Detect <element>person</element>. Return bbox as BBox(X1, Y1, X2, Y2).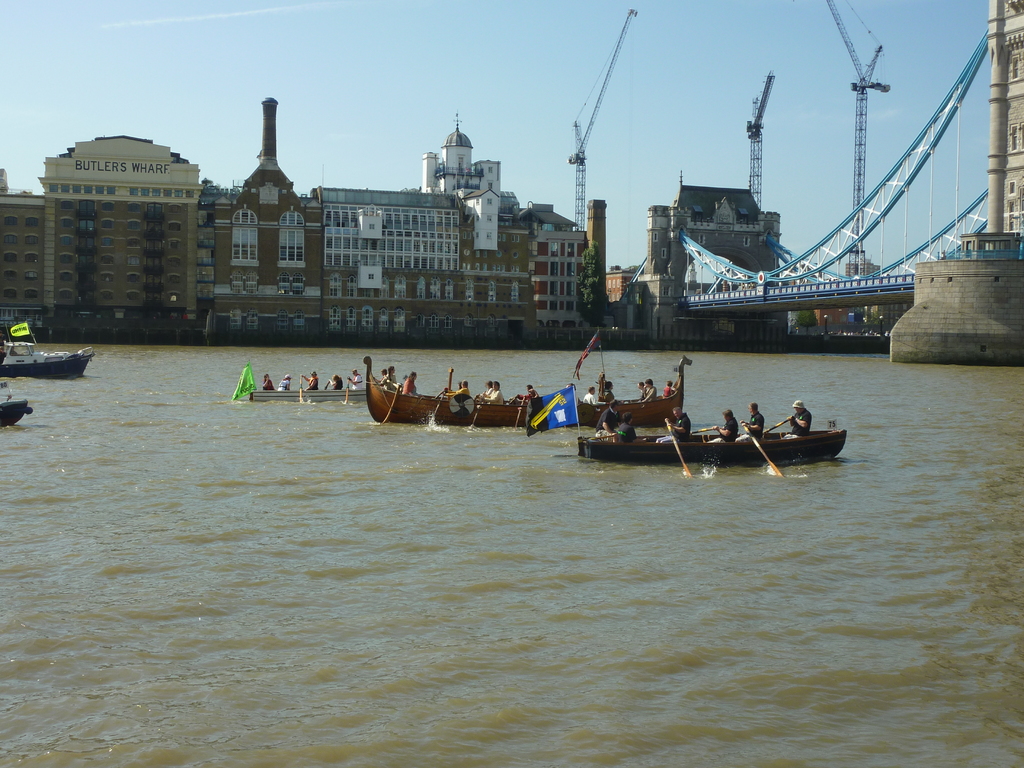
BBox(326, 376, 341, 393).
